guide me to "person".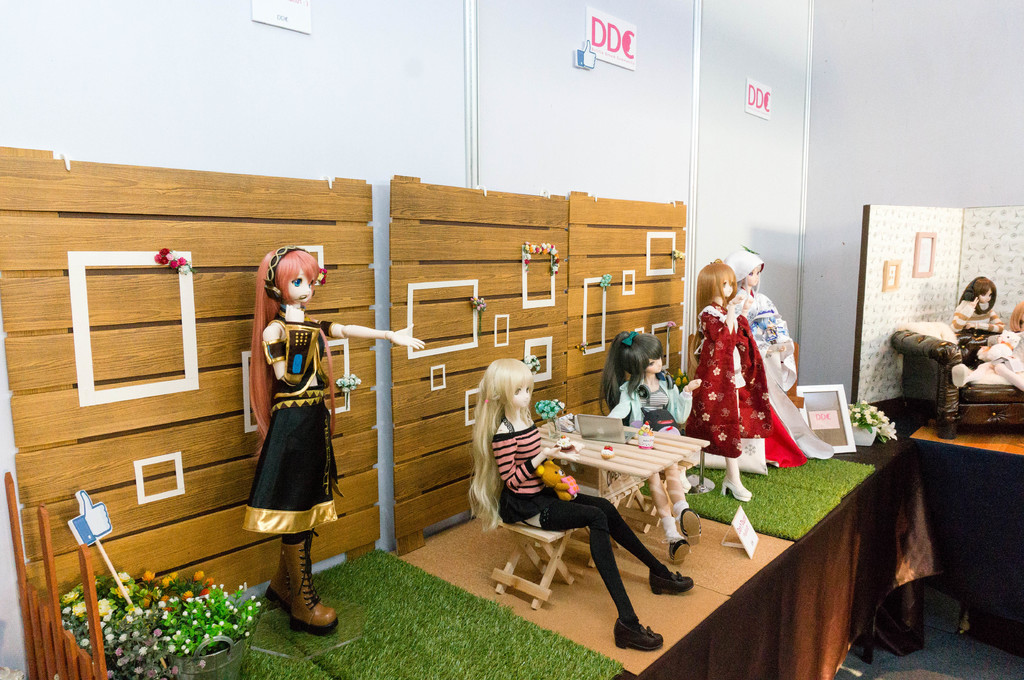
Guidance: region(241, 245, 433, 639).
